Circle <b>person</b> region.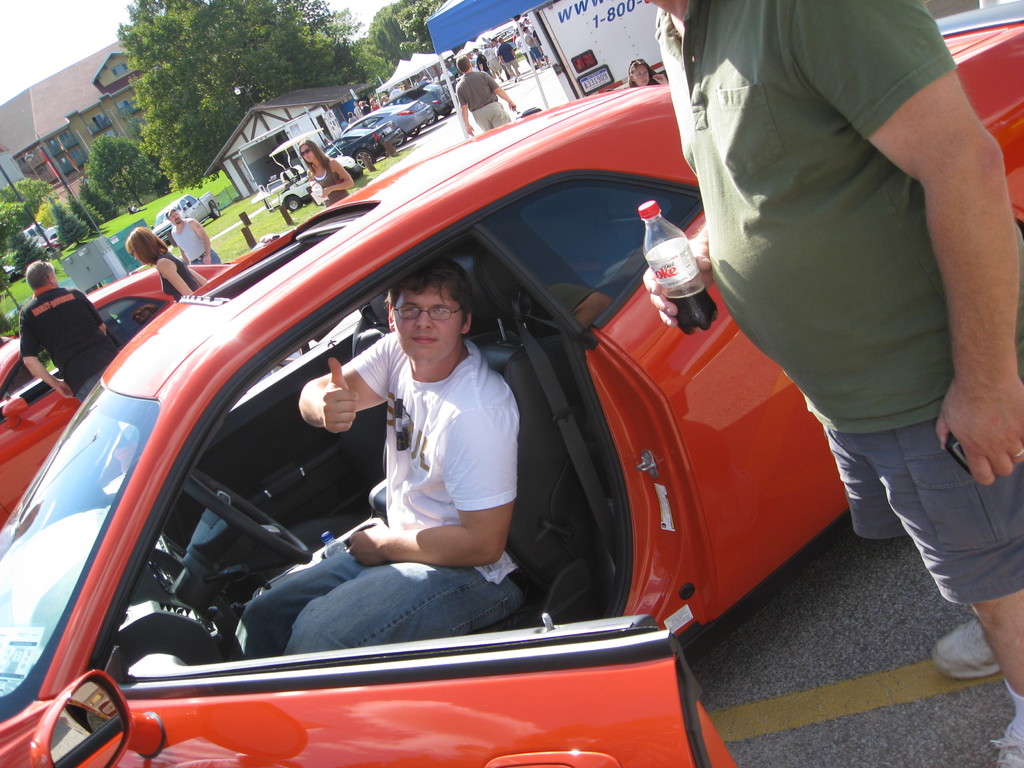
Region: bbox=(644, 0, 1023, 767).
